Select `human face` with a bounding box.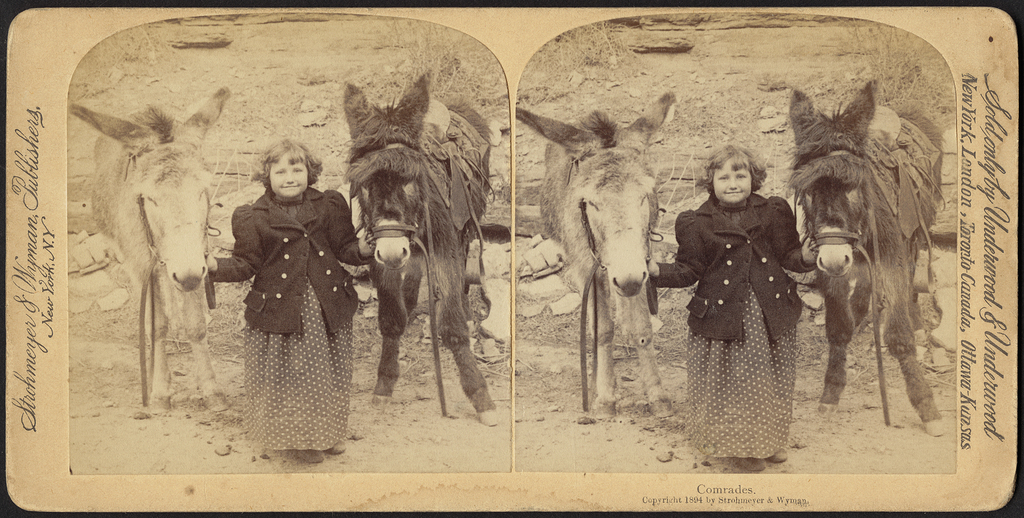
region(711, 155, 753, 206).
